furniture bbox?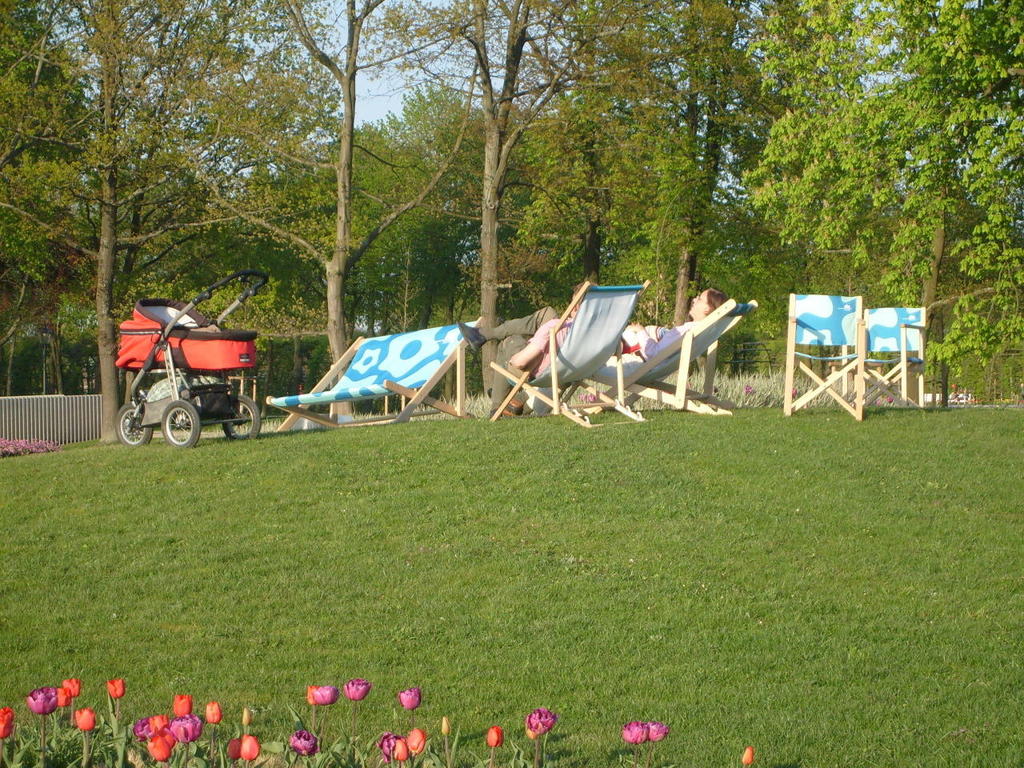
<box>582,298,760,414</box>
